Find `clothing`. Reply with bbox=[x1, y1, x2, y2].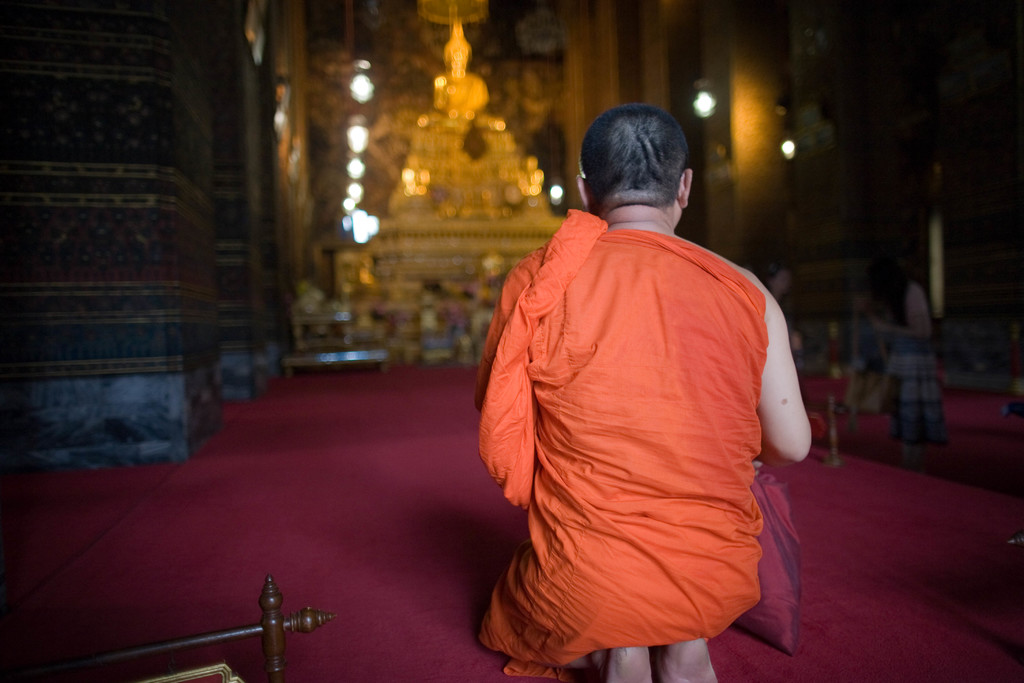
bbox=[479, 160, 812, 642].
